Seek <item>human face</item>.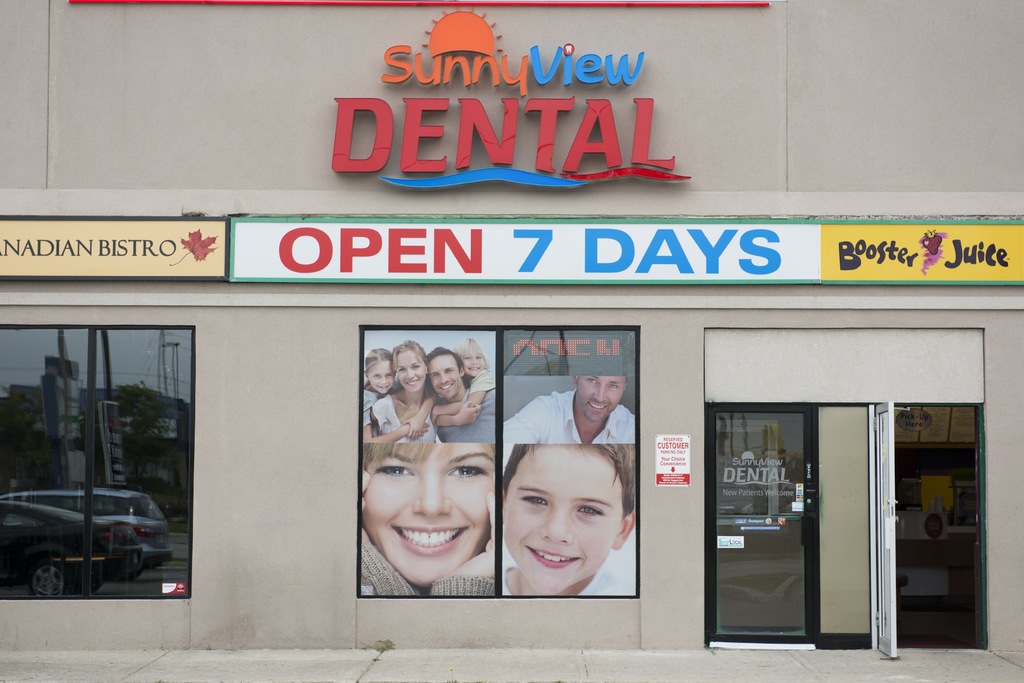
504,456,621,593.
